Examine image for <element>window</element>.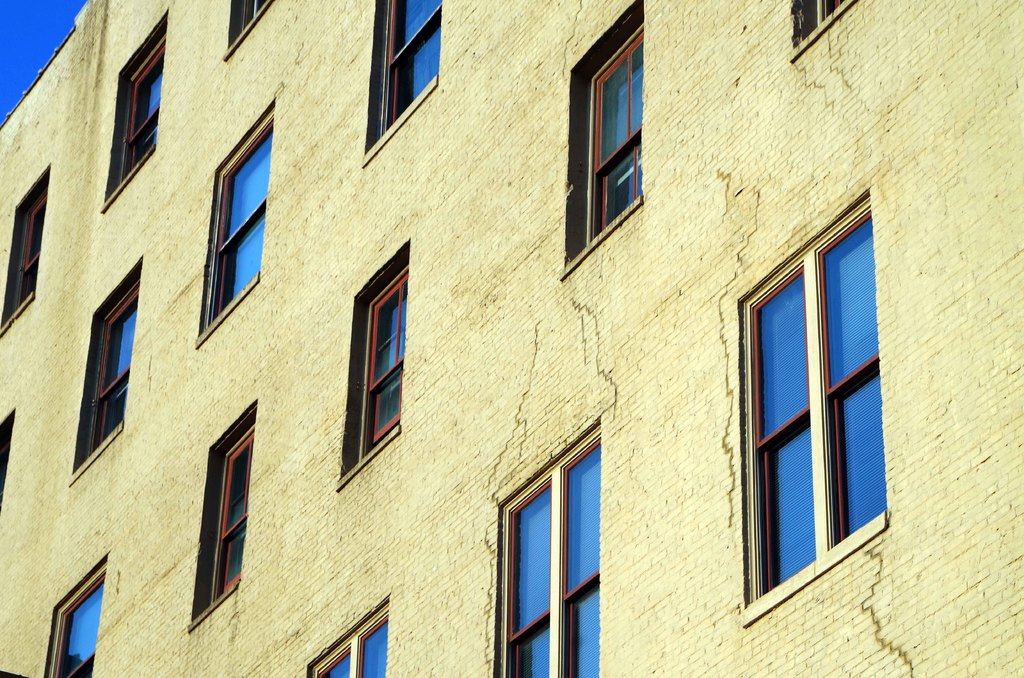
Examination result: {"x1": 570, "y1": 22, "x2": 643, "y2": 261}.
